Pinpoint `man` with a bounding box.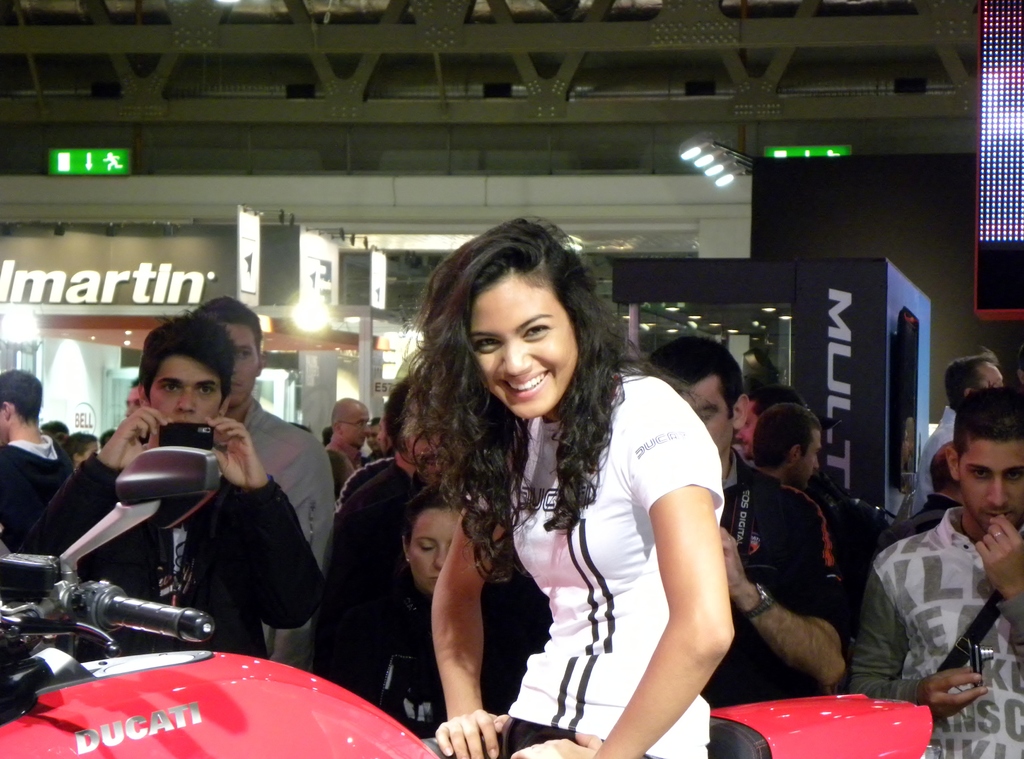
Rect(910, 353, 1005, 526).
